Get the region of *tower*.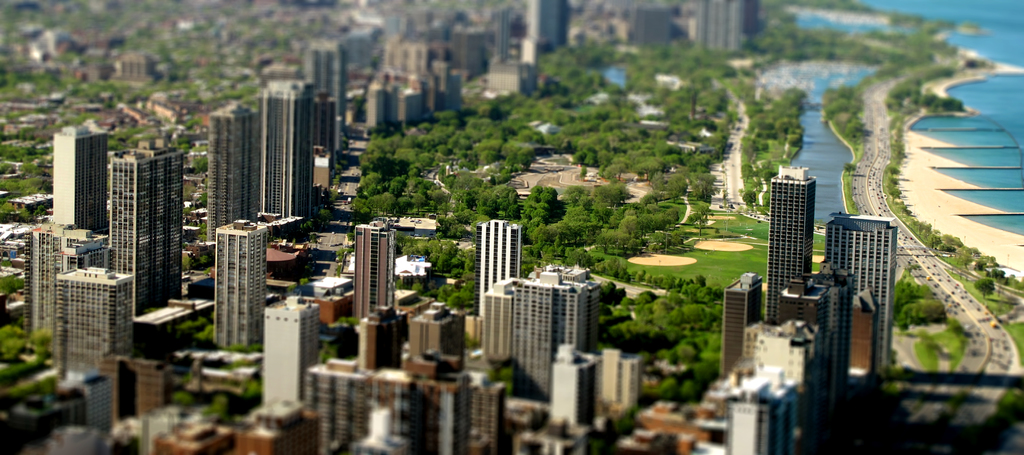
{"left": 504, "top": 266, "right": 601, "bottom": 405}.
